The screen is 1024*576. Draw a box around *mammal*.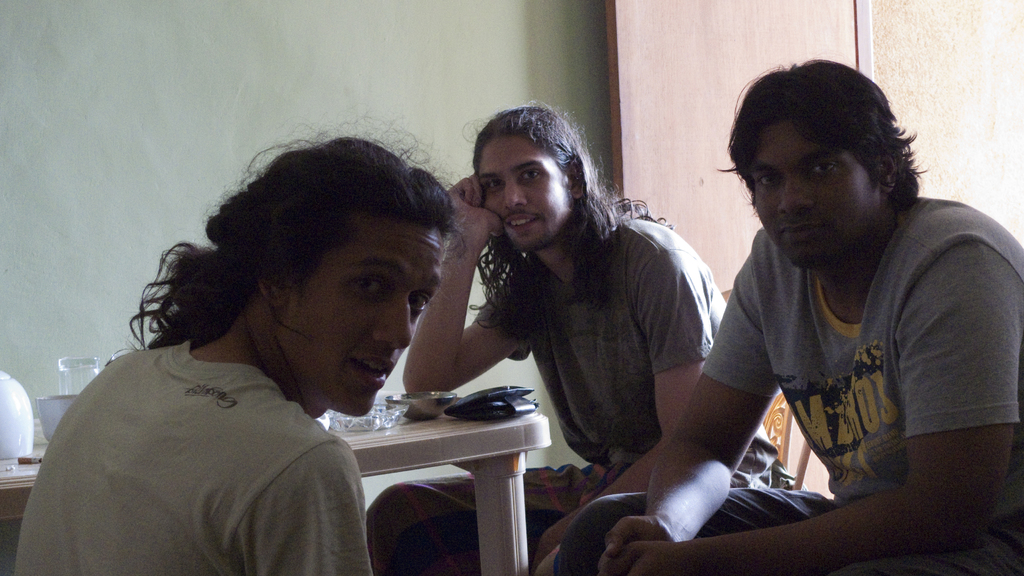
{"x1": 639, "y1": 95, "x2": 1009, "y2": 574}.
